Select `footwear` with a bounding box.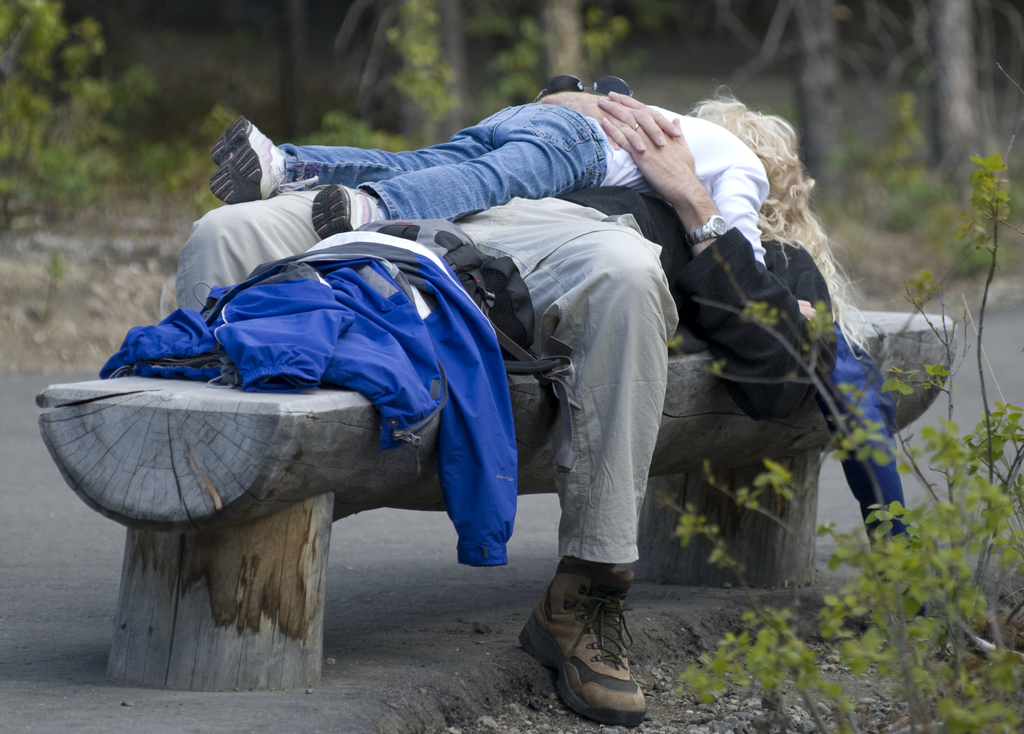
(211, 118, 287, 198).
